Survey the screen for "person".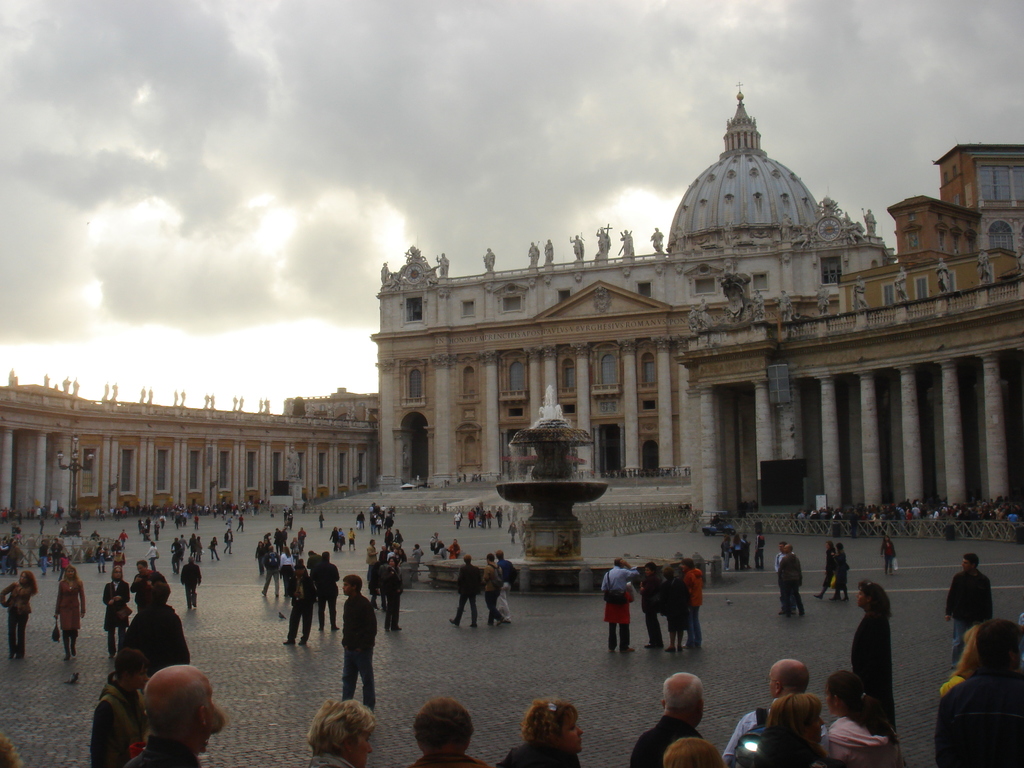
Survey found: {"left": 721, "top": 659, "right": 815, "bottom": 767}.
